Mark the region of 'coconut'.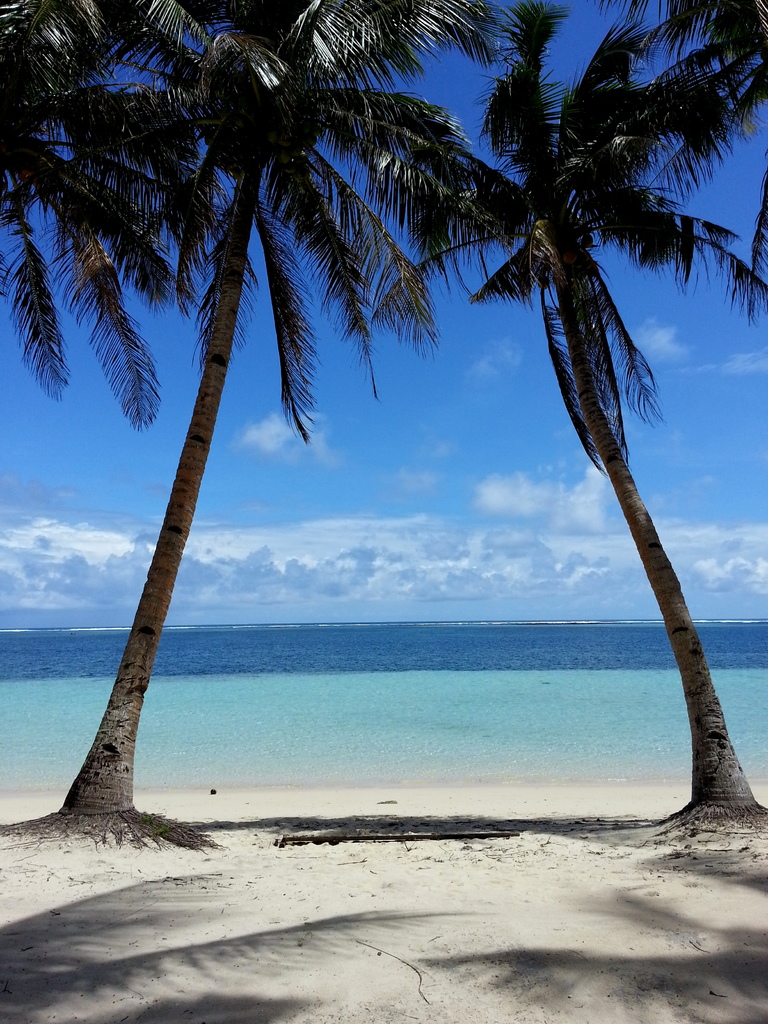
Region: pyautogui.locateOnScreen(564, 253, 582, 267).
